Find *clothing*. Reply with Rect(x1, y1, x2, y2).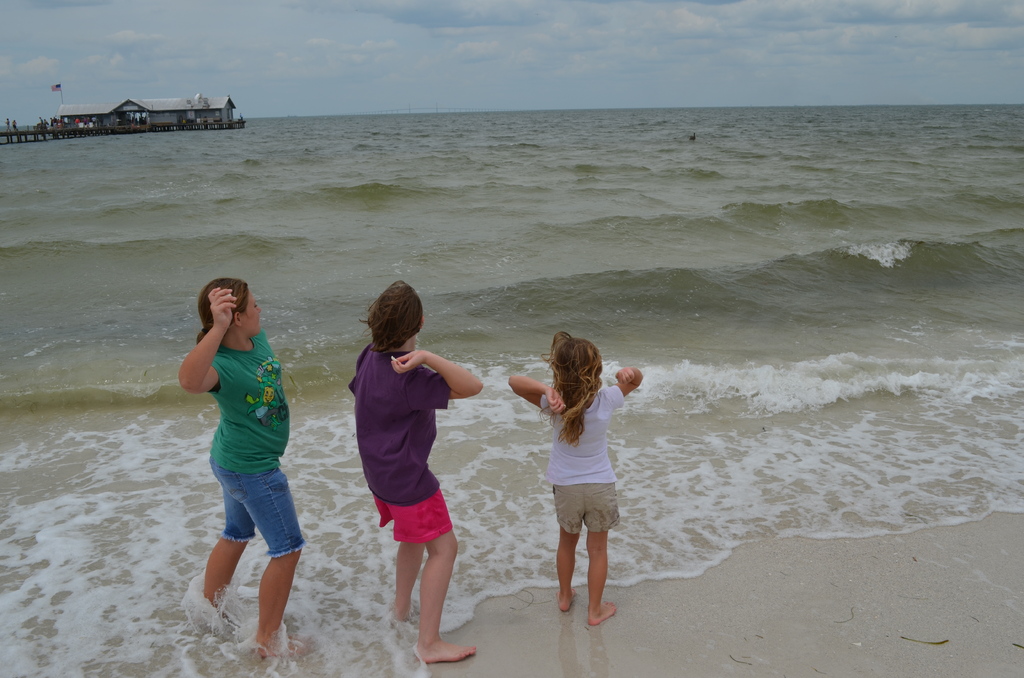
Rect(346, 335, 461, 570).
